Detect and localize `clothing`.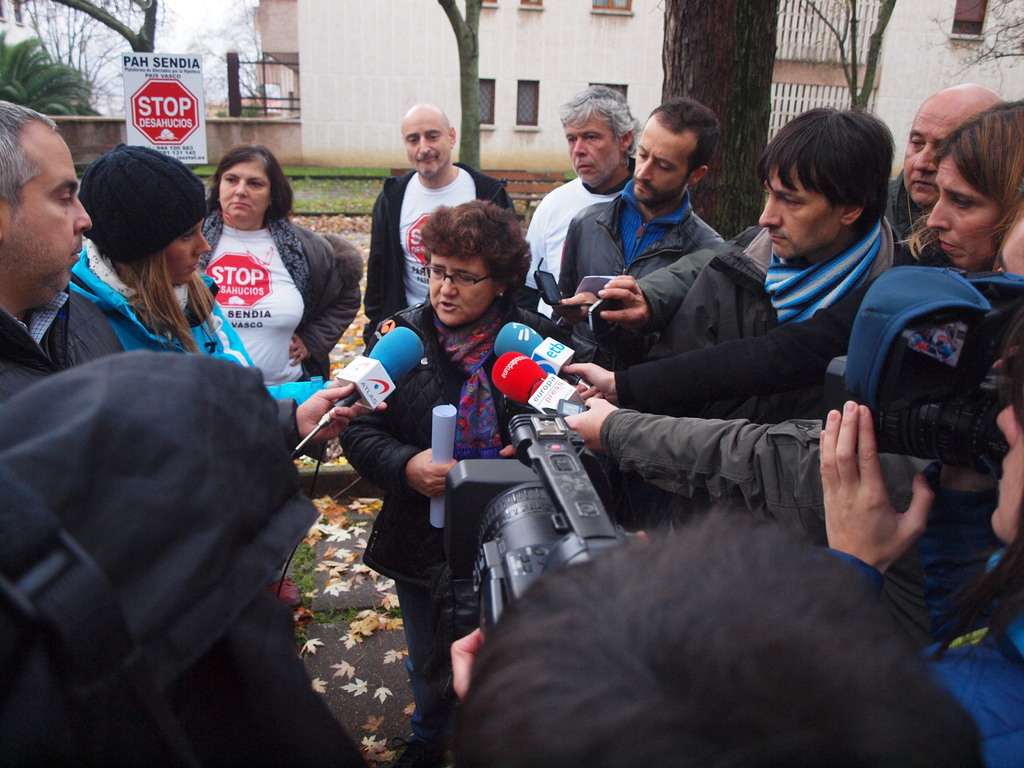
Localized at rect(614, 233, 979, 436).
